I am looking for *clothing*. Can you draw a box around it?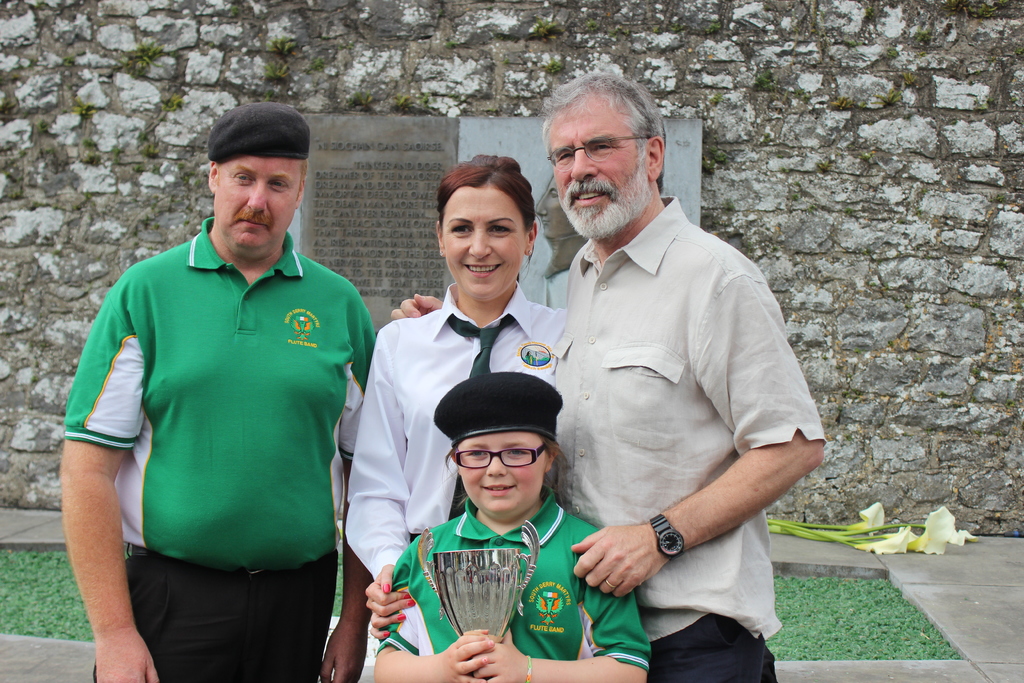
Sure, the bounding box is 378:498:656:682.
